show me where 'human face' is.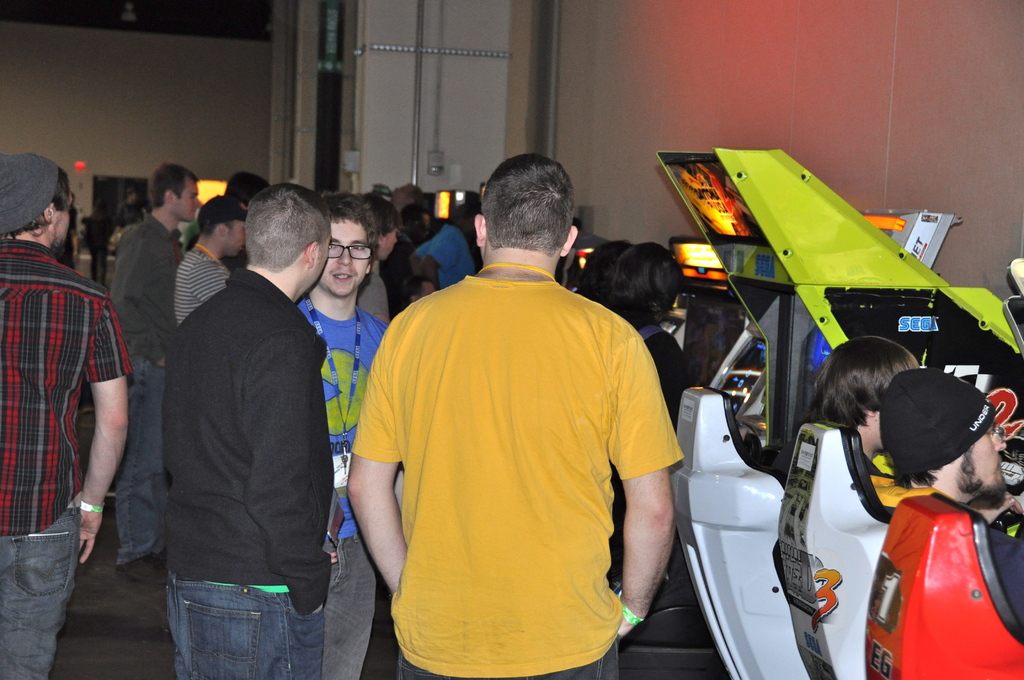
'human face' is at 225,220,243,257.
